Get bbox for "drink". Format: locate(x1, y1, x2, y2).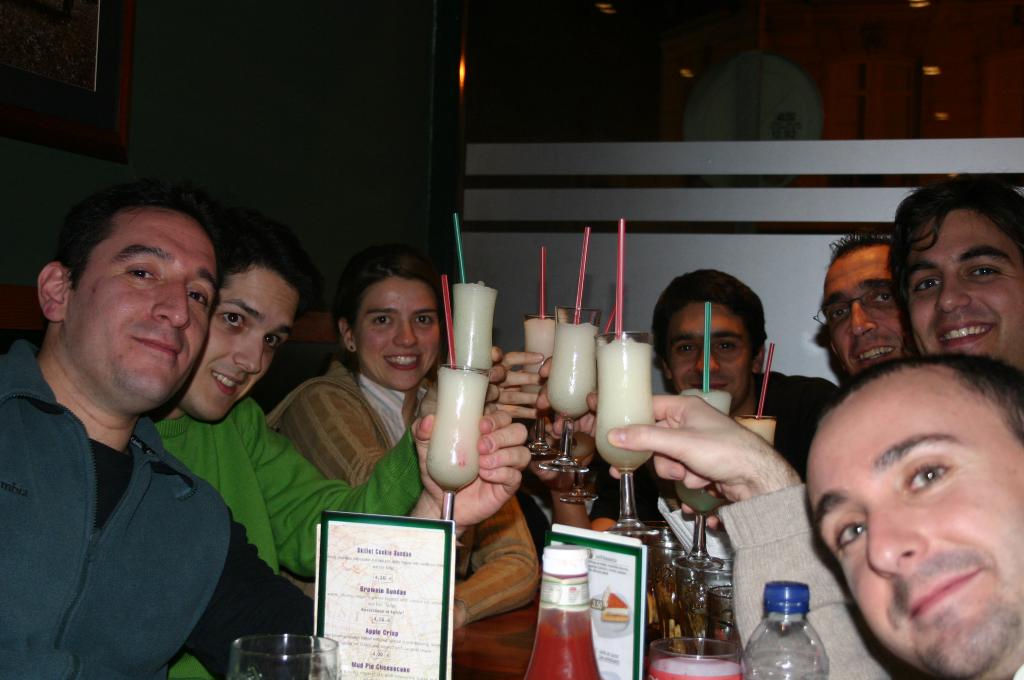
locate(445, 279, 495, 378).
